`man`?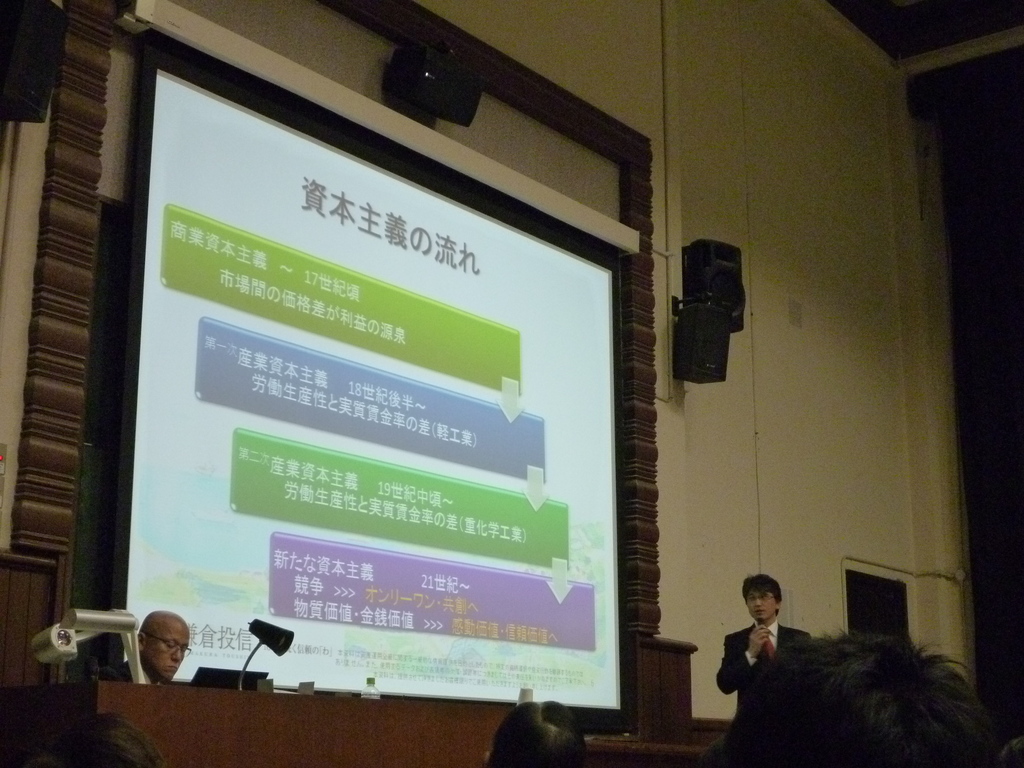
l=479, t=698, r=595, b=767
